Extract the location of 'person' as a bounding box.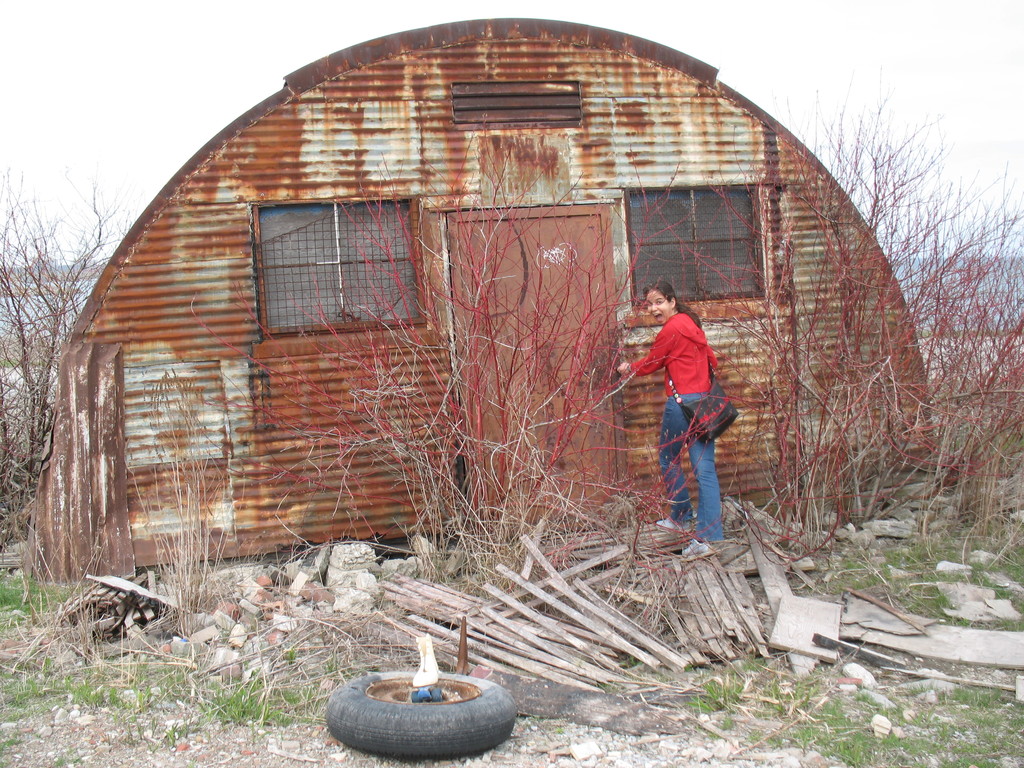
{"left": 648, "top": 265, "right": 749, "bottom": 561}.
